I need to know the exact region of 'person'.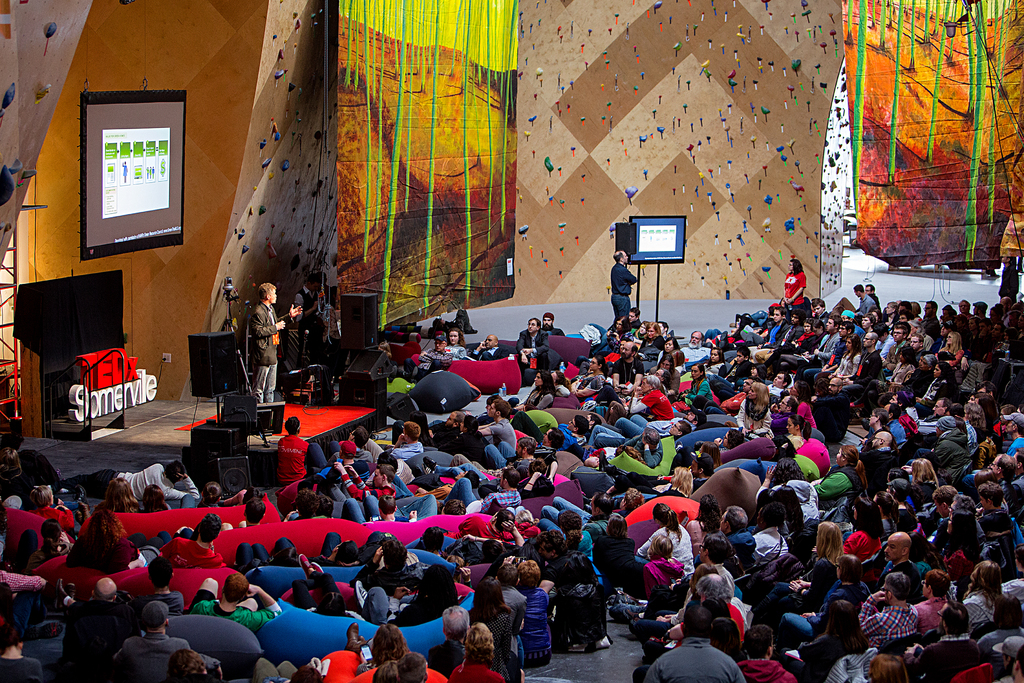
Region: x1=997 y1=256 x2=1021 y2=300.
